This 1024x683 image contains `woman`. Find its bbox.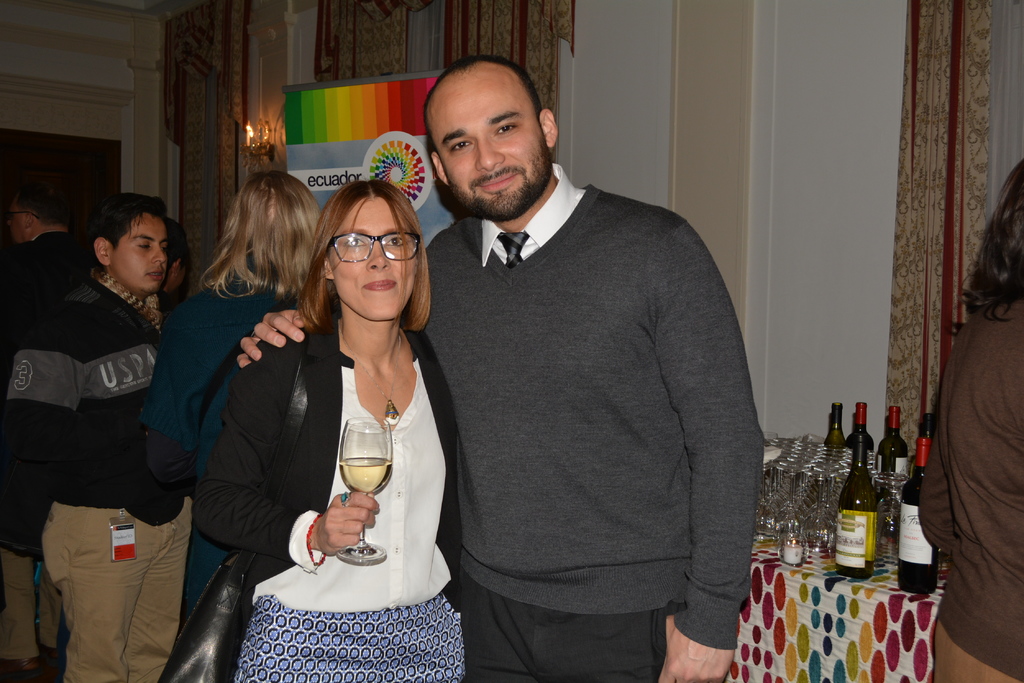
pyautogui.locateOnScreen(914, 156, 1023, 682).
